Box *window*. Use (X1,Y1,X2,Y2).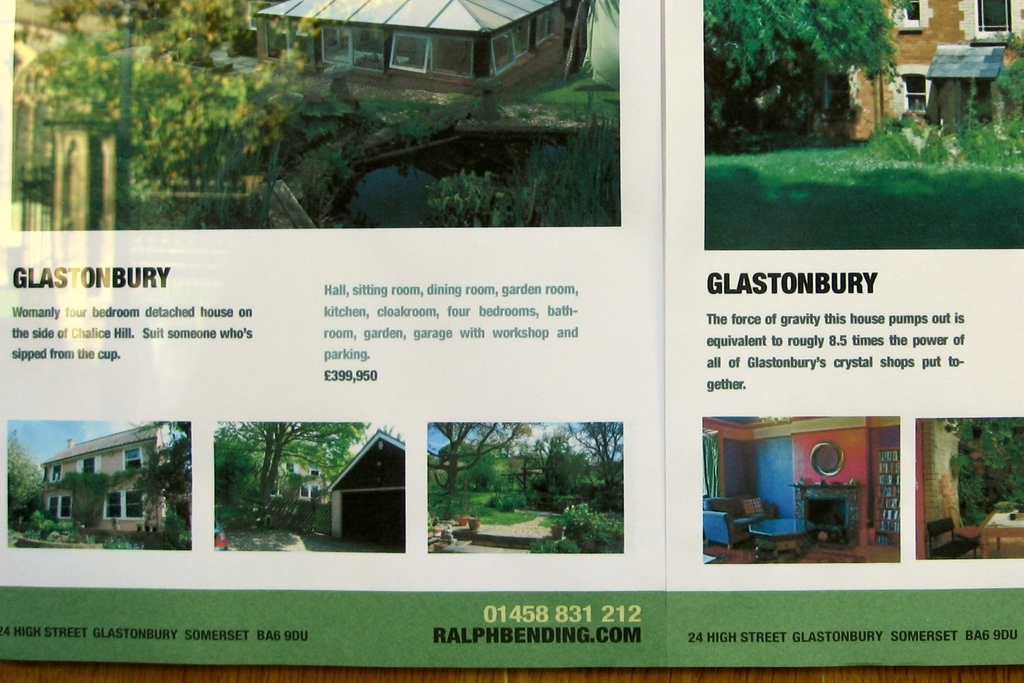
(392,36,431,76).
